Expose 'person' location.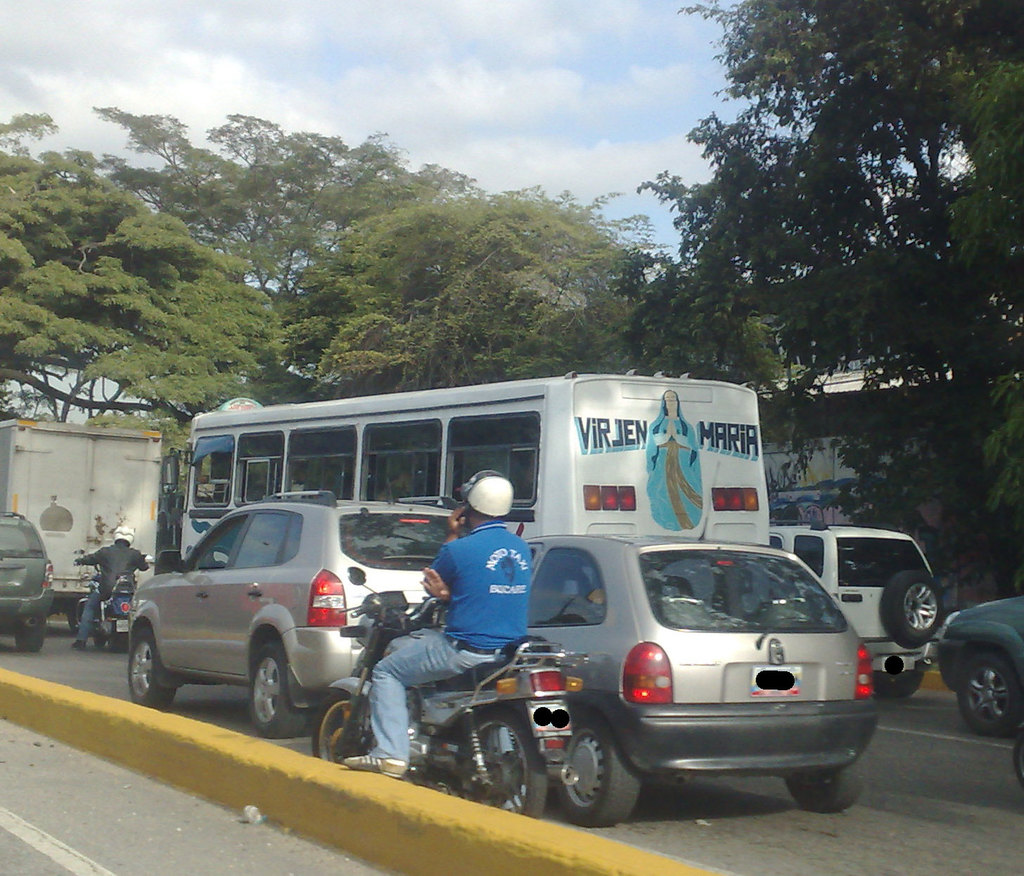
Exposed at (left=340, top=472, right=533, bottom=778).
